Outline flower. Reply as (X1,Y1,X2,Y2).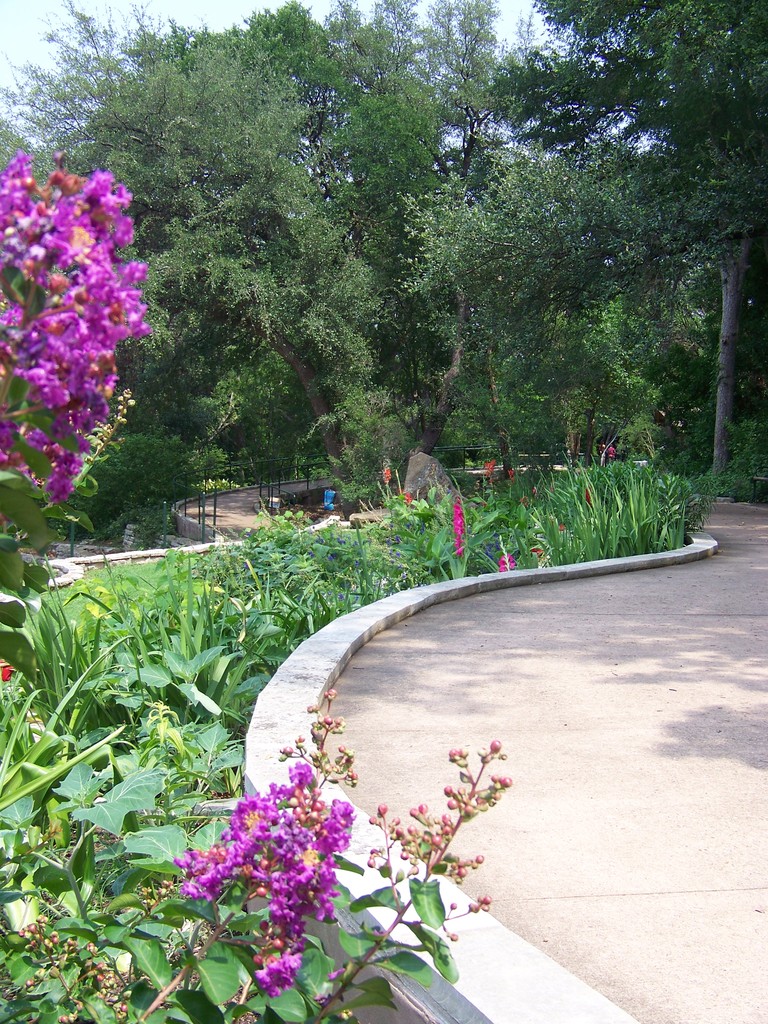
(448,490,469,560).
